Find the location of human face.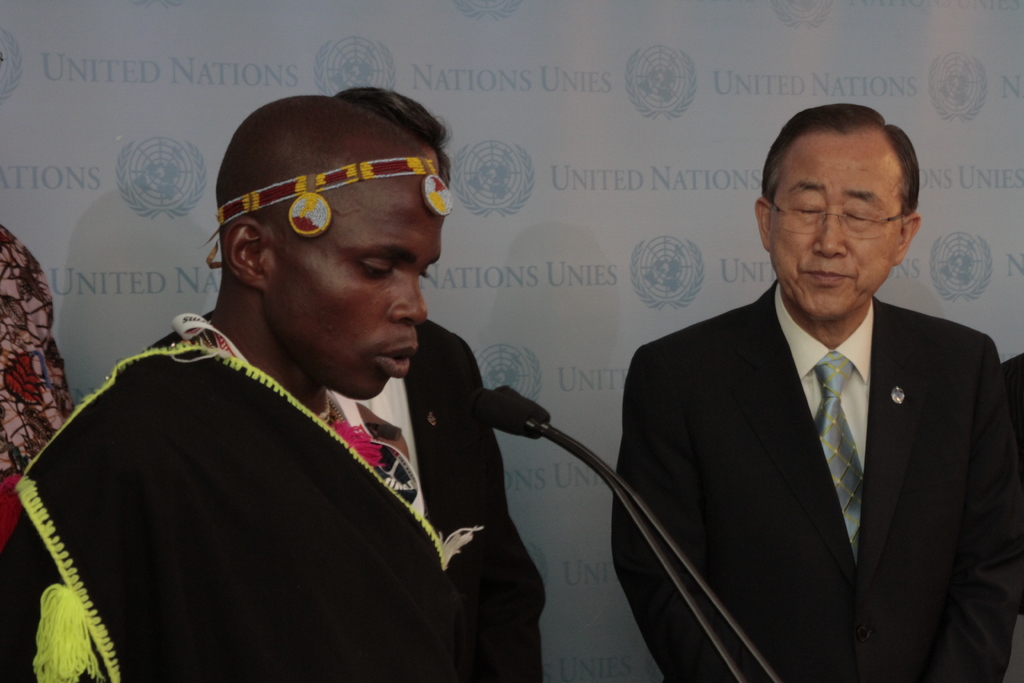
Location: 771/132/906/321.
